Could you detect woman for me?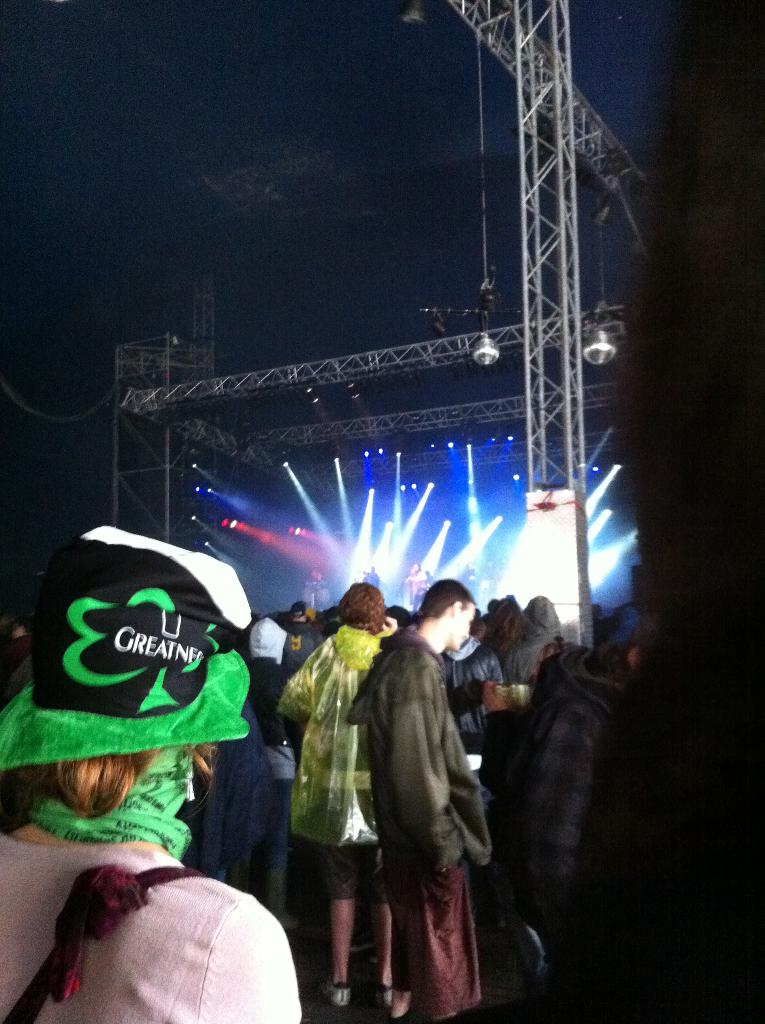
Detection result: x1=6, y1=762, x2=314, y2=1023.
